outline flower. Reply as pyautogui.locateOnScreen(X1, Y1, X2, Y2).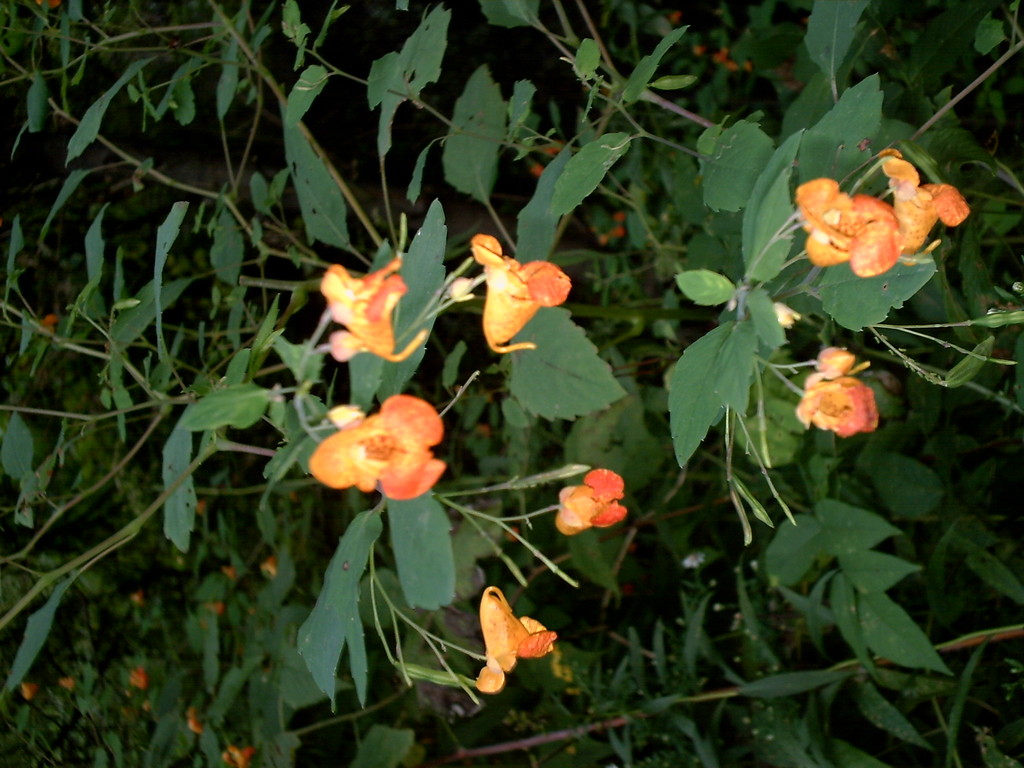
pyautogui.locateOnScreen(126, 588, 141, 604).
